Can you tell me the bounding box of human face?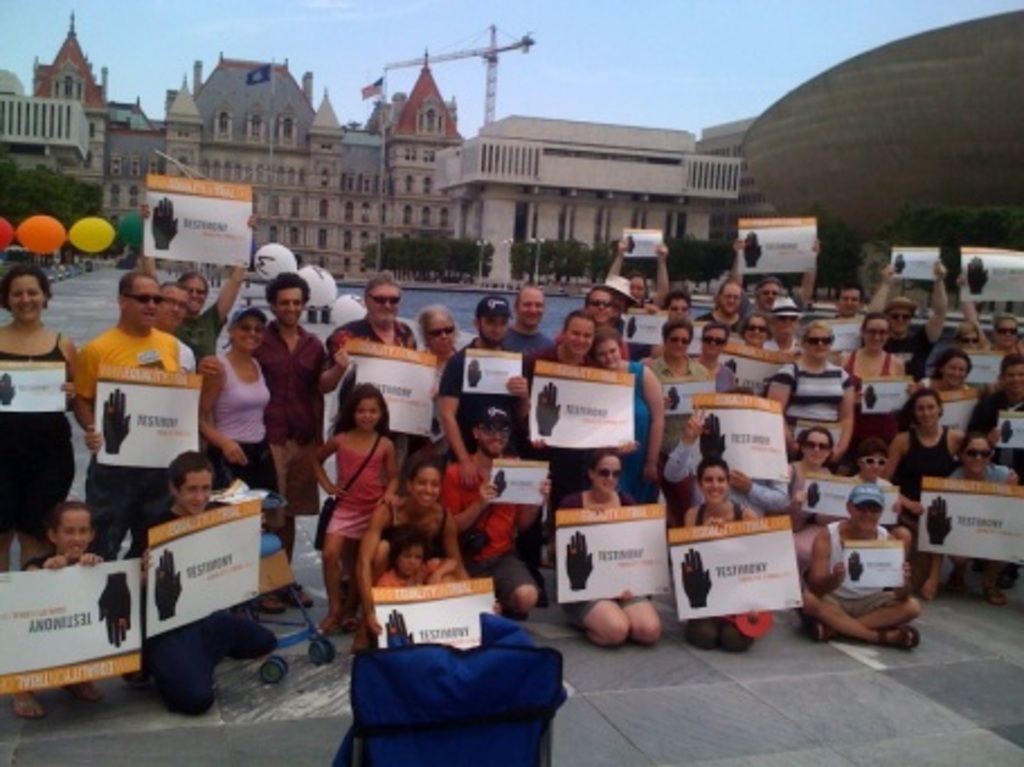
[left=178, top=470, right=214, bottom=513].
